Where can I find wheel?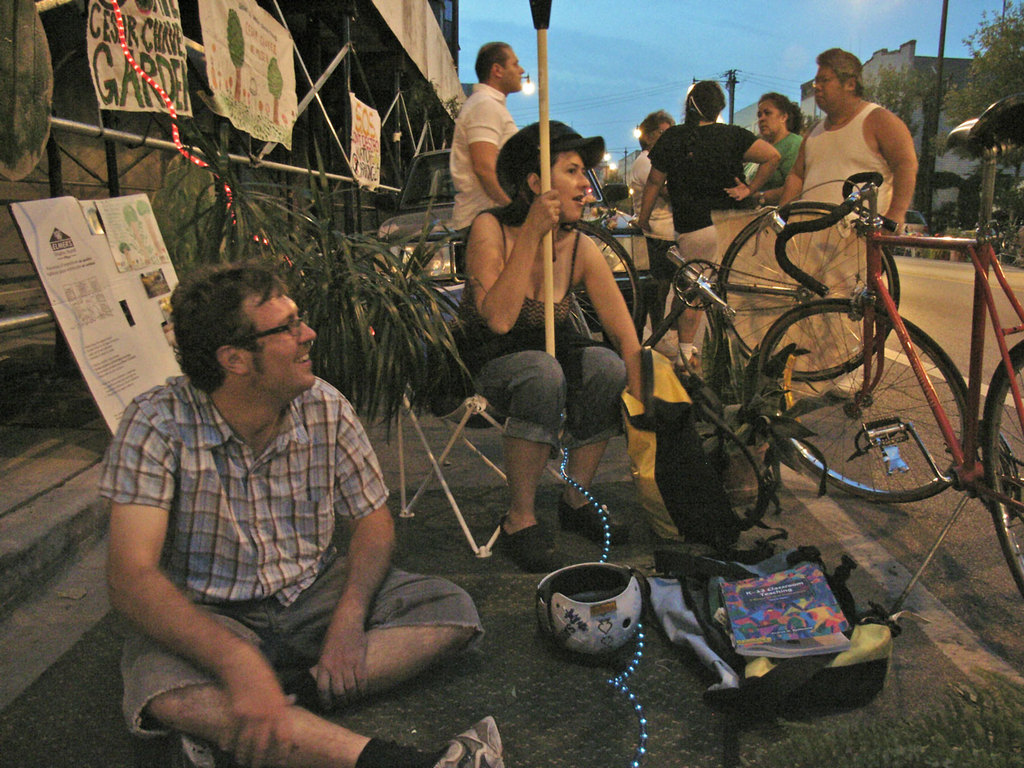
You can find it at box=[713, 205, 908, 380].
